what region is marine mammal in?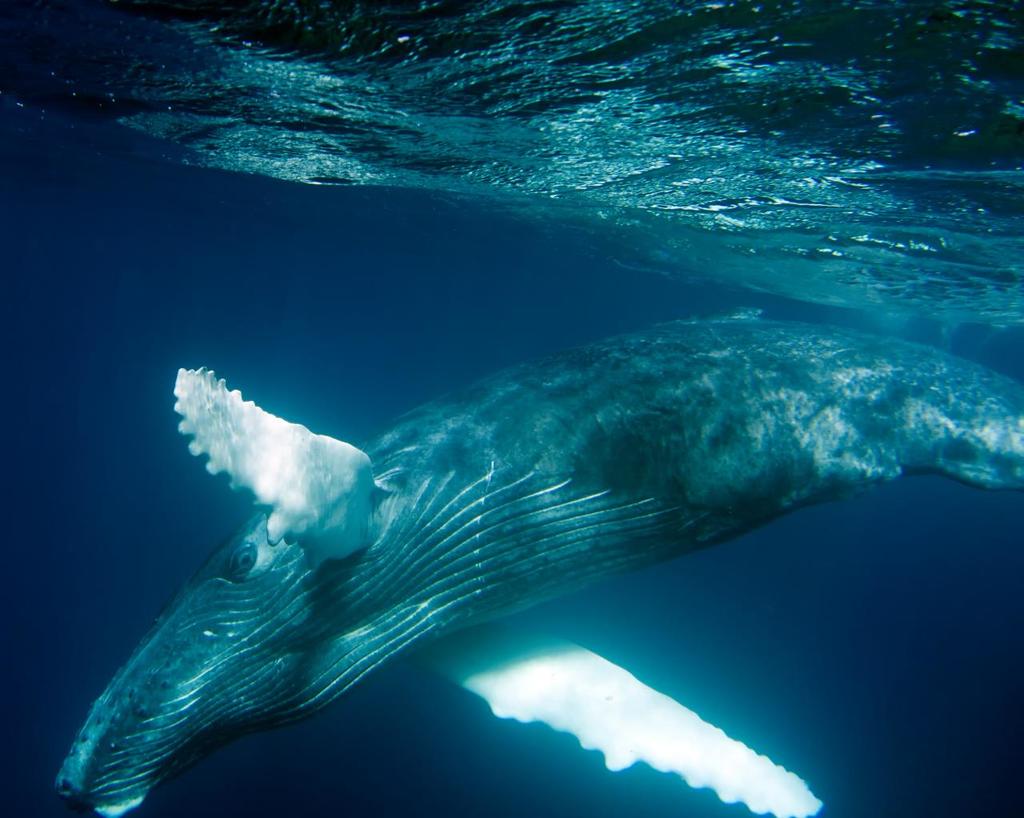
box=[75, 371, 1022, 813].
